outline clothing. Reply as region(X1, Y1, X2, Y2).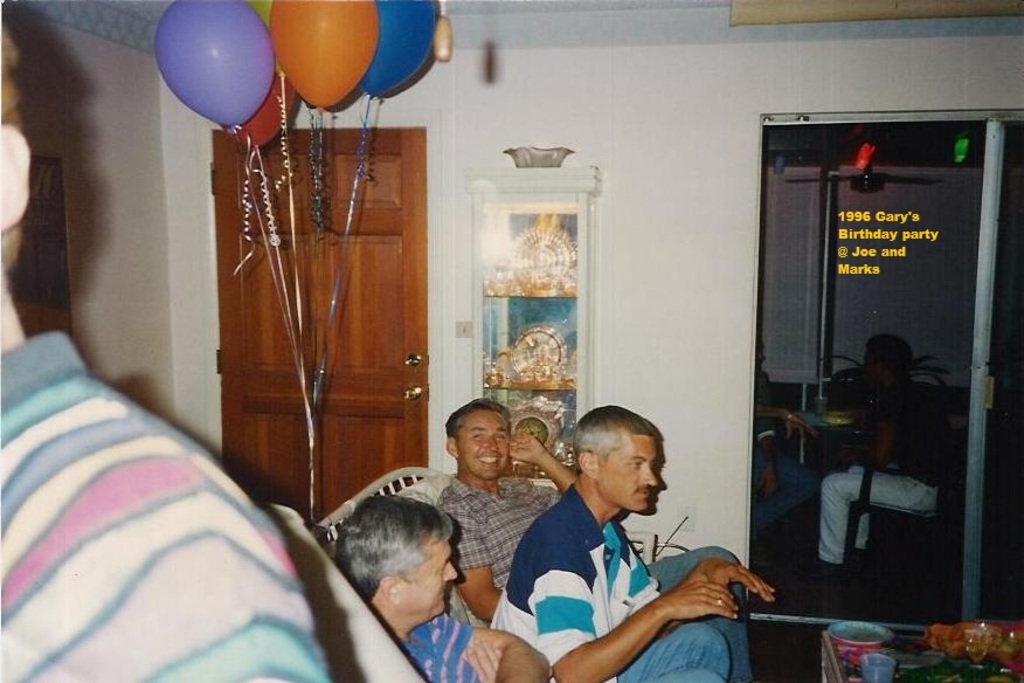
region(746, 361, 811, 537).
